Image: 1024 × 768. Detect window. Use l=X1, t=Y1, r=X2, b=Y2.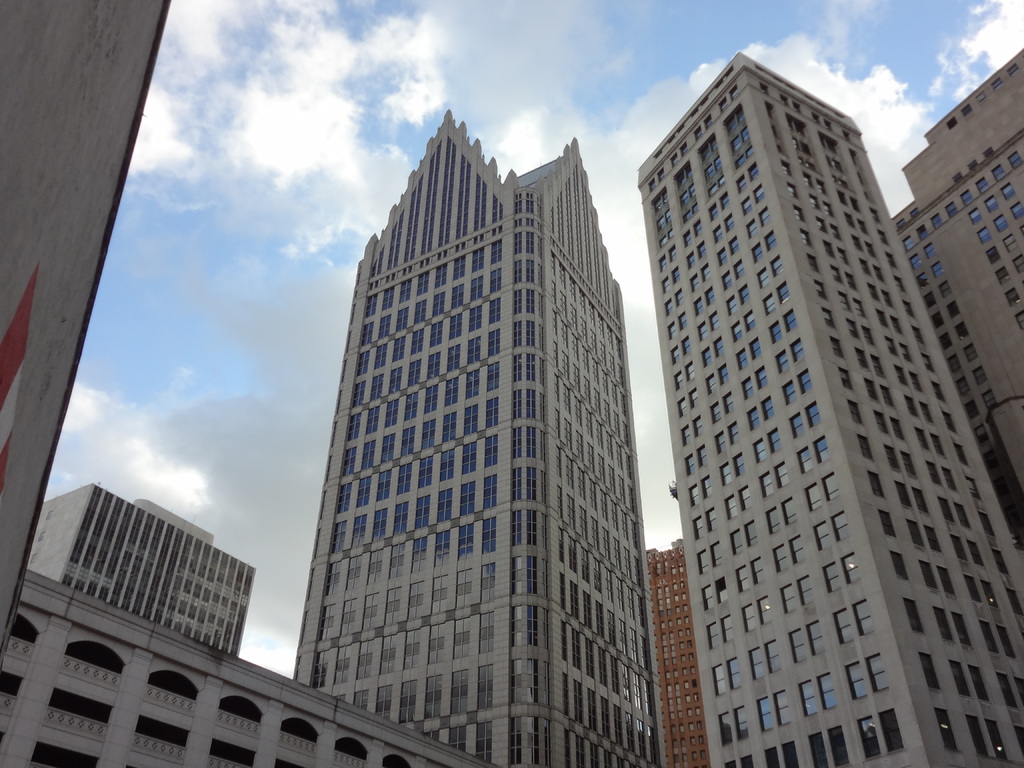
l=769, t=118, r=780, b=131.
